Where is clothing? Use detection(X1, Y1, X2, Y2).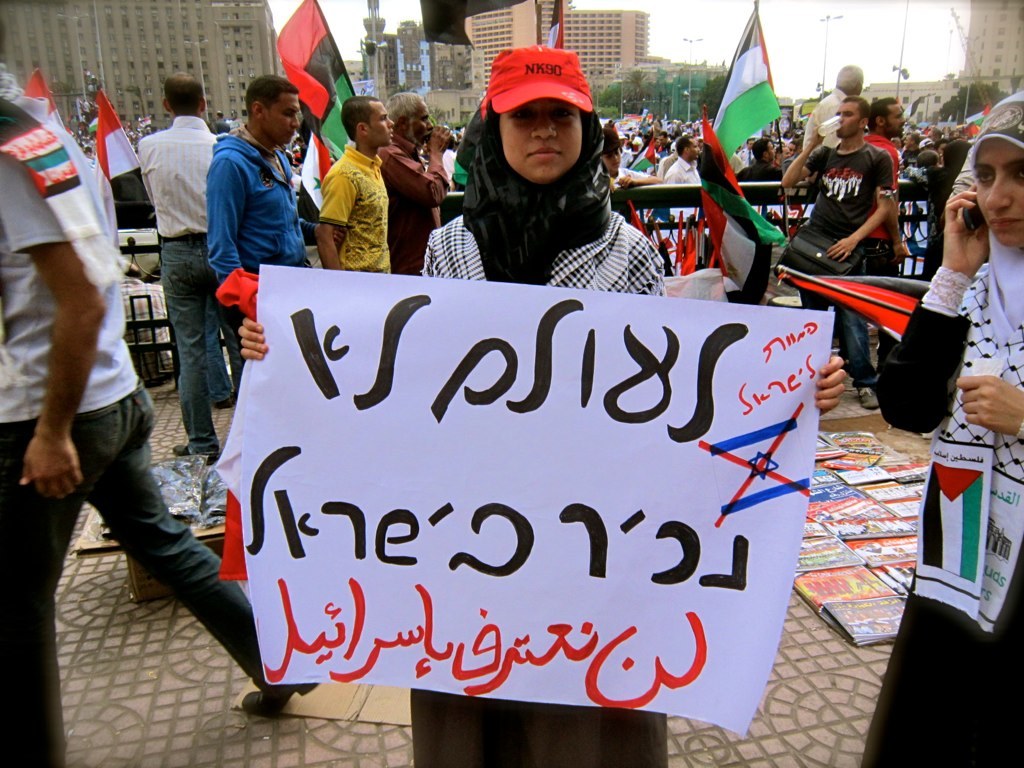
detection(313, 136, 393, 268).
